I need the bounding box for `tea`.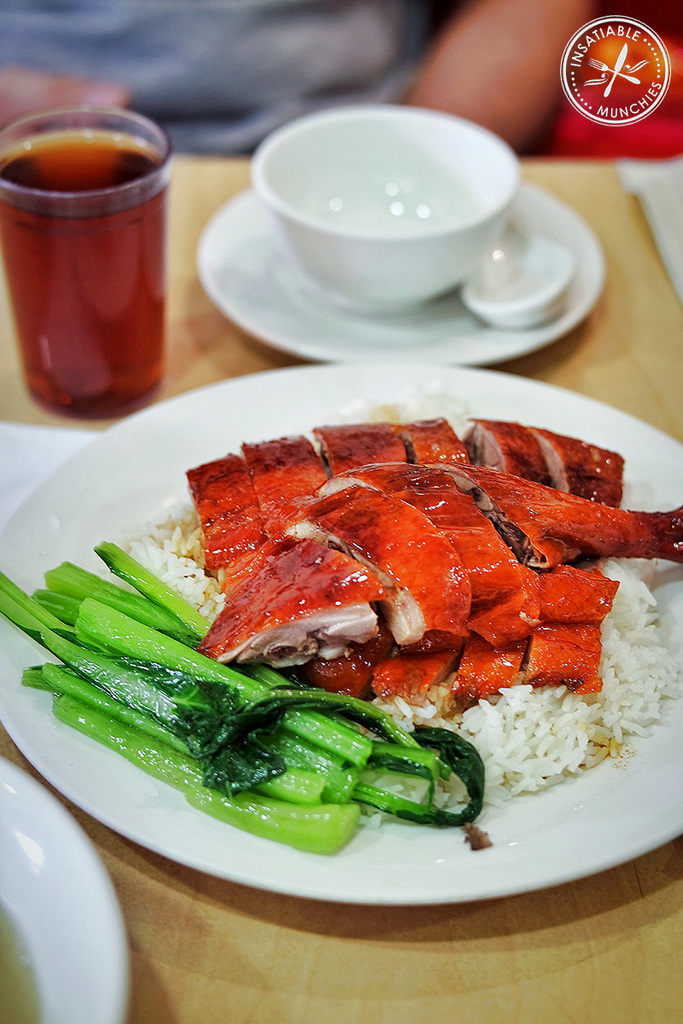
Here it is: <box>2,135,164,420</box>.
